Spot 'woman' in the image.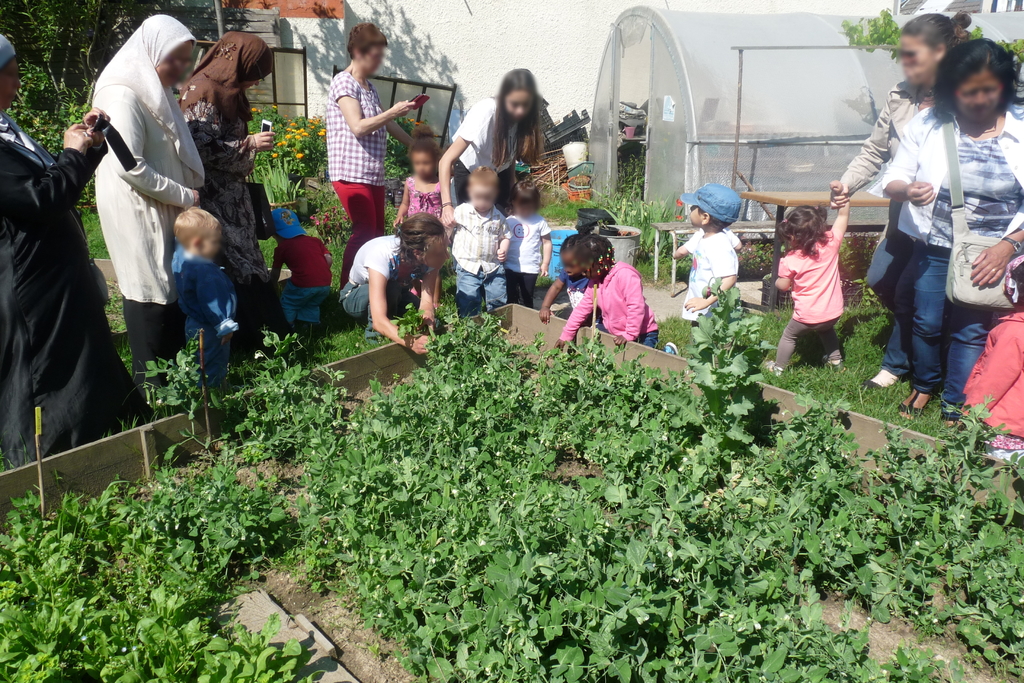
'woman' found at x1=94, y1=14, x2=215, y2=399.
